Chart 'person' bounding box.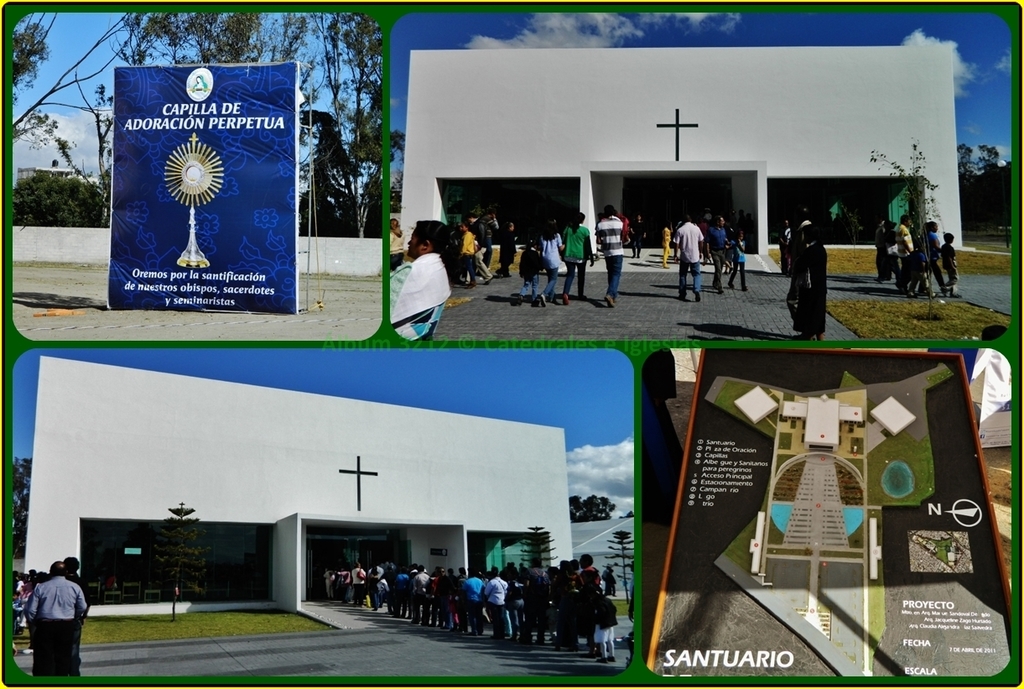
Charted: l=592, t=201, r=625, b=310.
